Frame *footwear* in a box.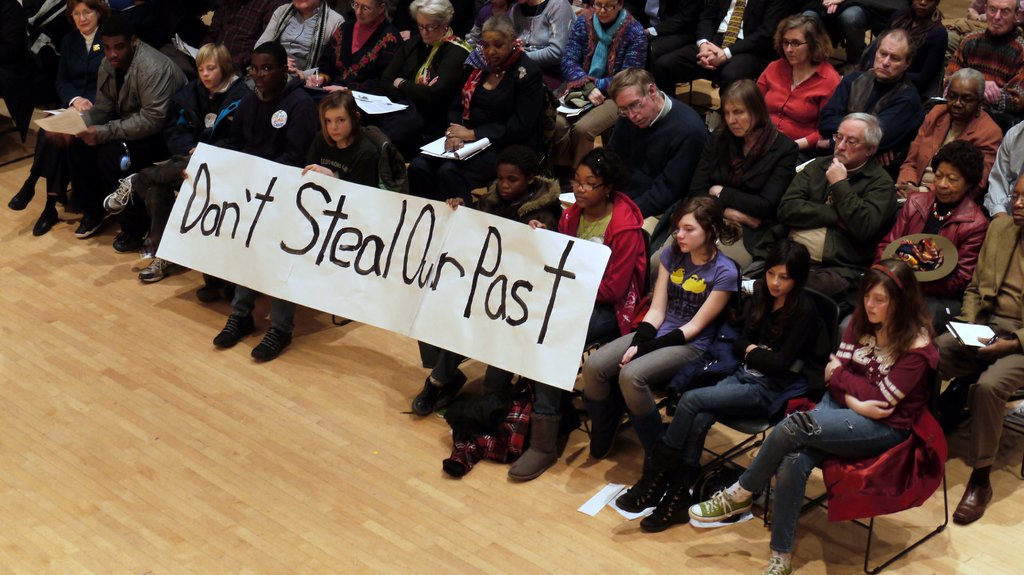
crop(213, 313, 253, 350).
